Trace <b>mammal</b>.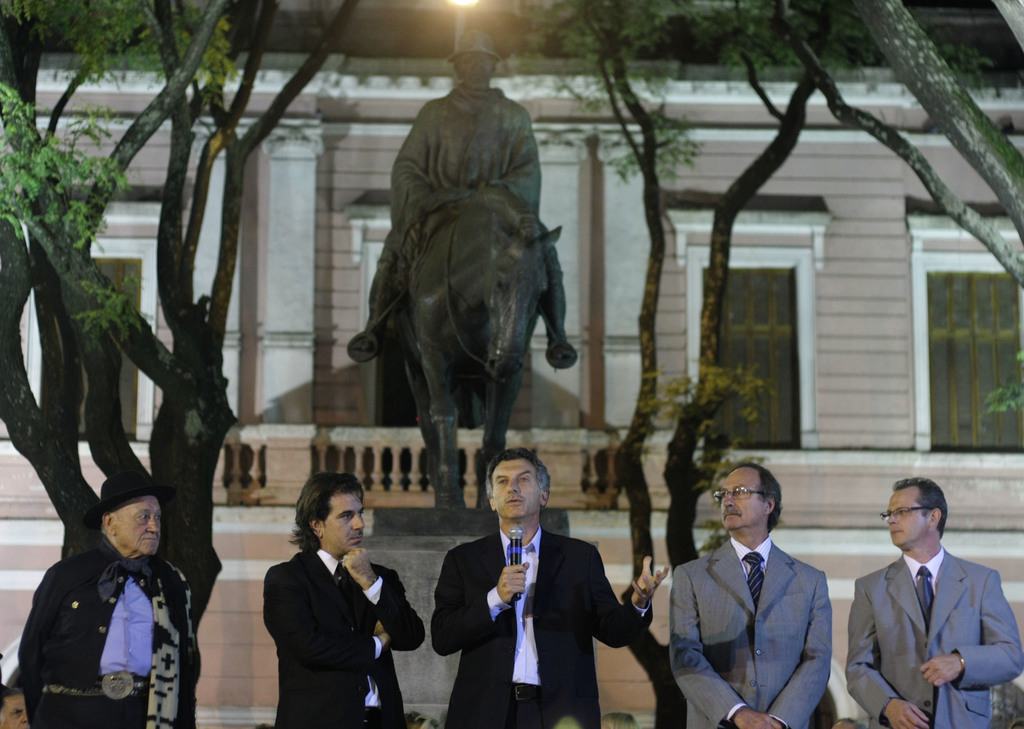
Traced to rect(1, 685, 27, 726).
